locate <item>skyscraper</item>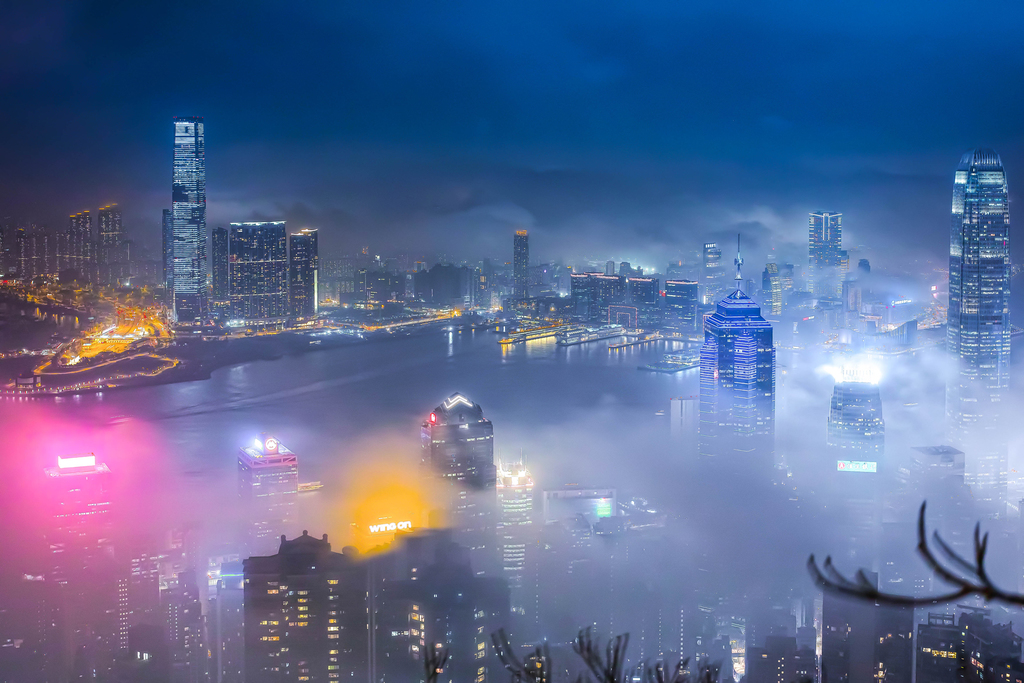
left=417, top=384, right=521, bottom=620
